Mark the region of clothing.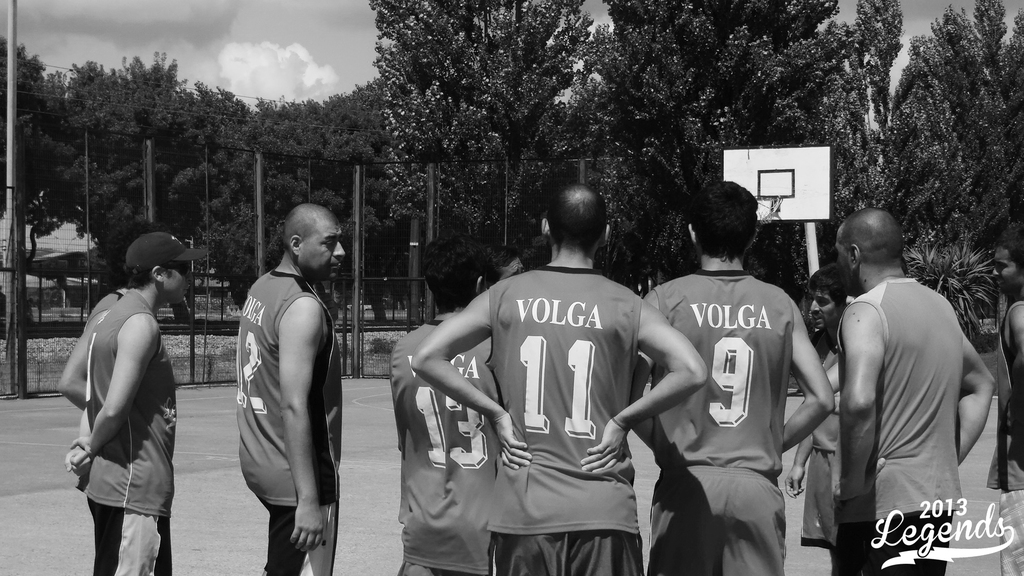
Region: pyautogui.locateOnScreen(82, 291, 124, 338).
